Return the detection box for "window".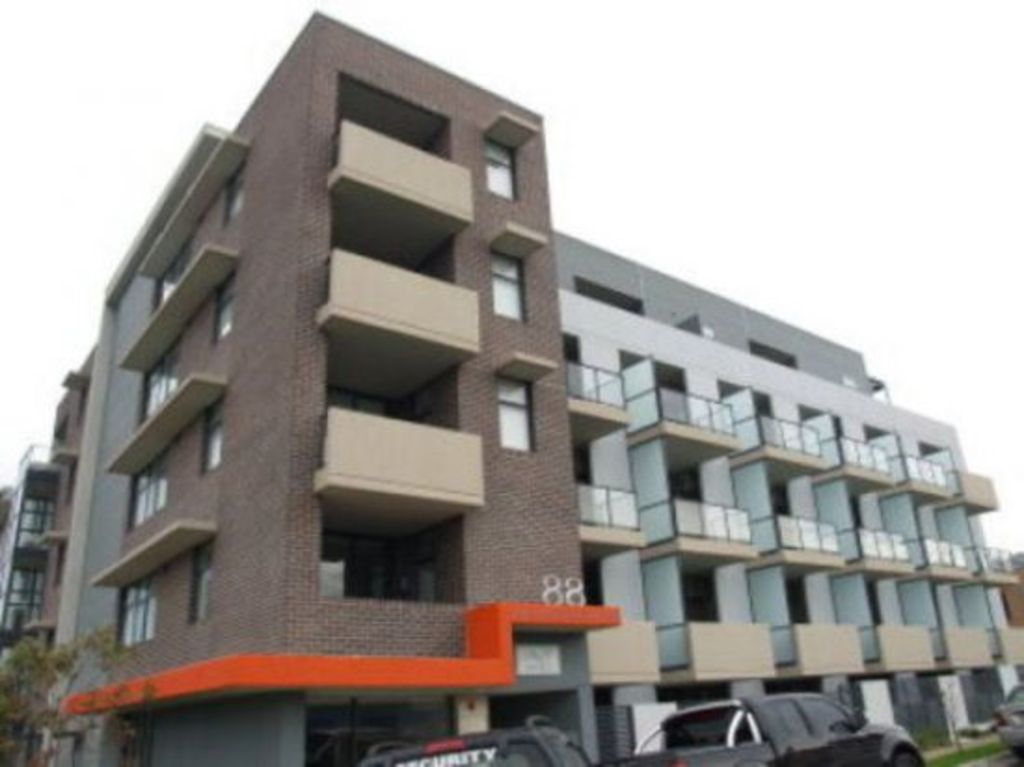
BBox(128, 449, 169, 529).
